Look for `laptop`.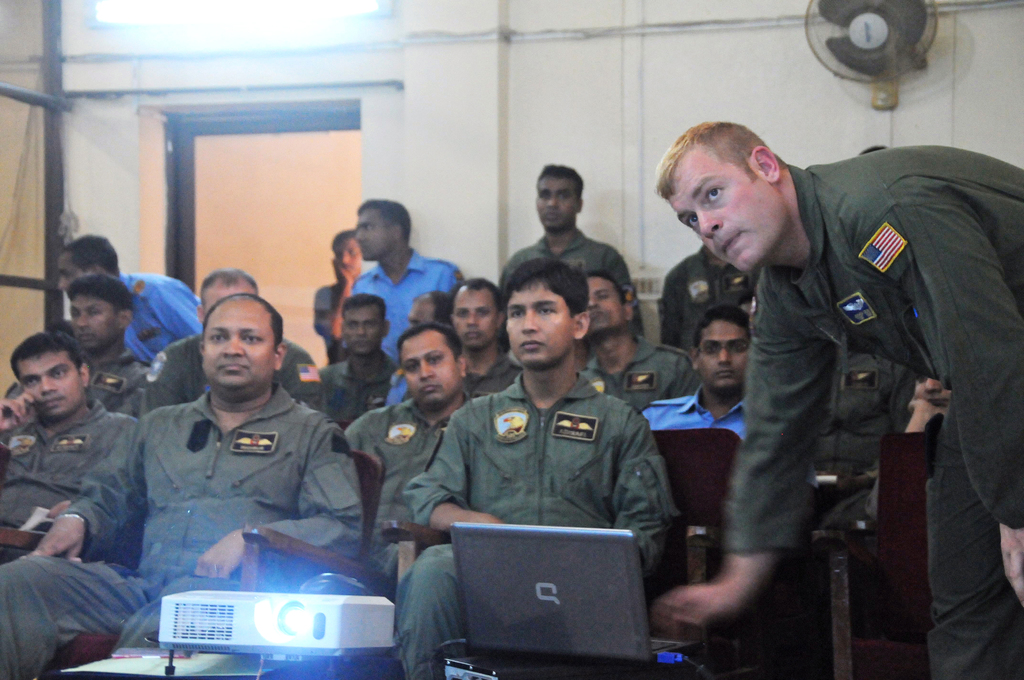
Found: [440,520,646,667].
